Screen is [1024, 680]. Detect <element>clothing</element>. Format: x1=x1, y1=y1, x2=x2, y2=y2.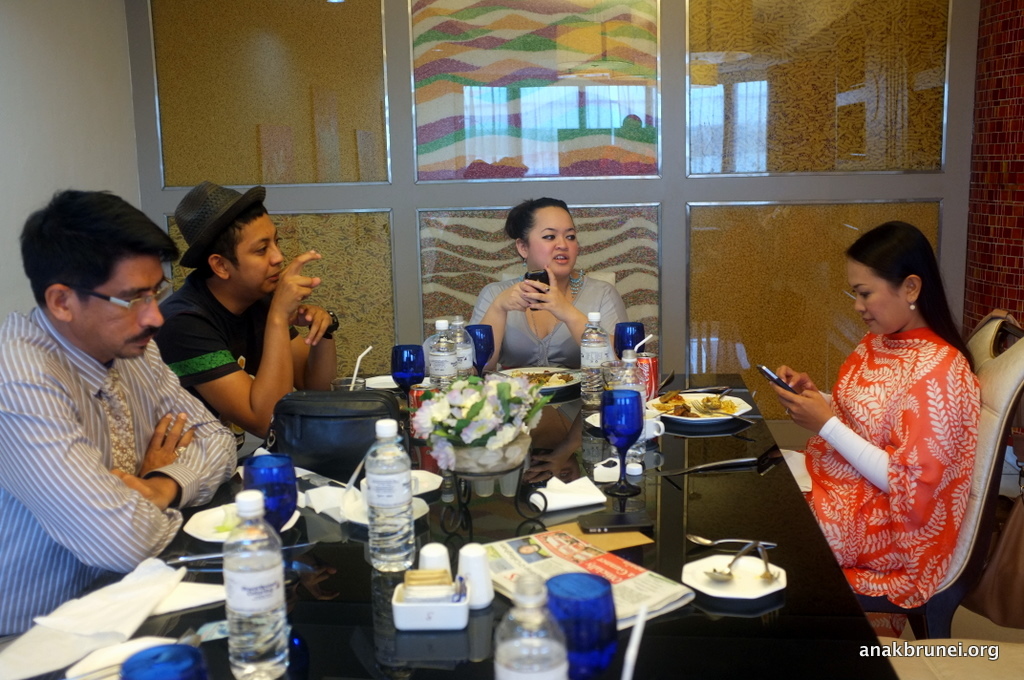
x1=487, y1=274, x2=624, y2=365.
